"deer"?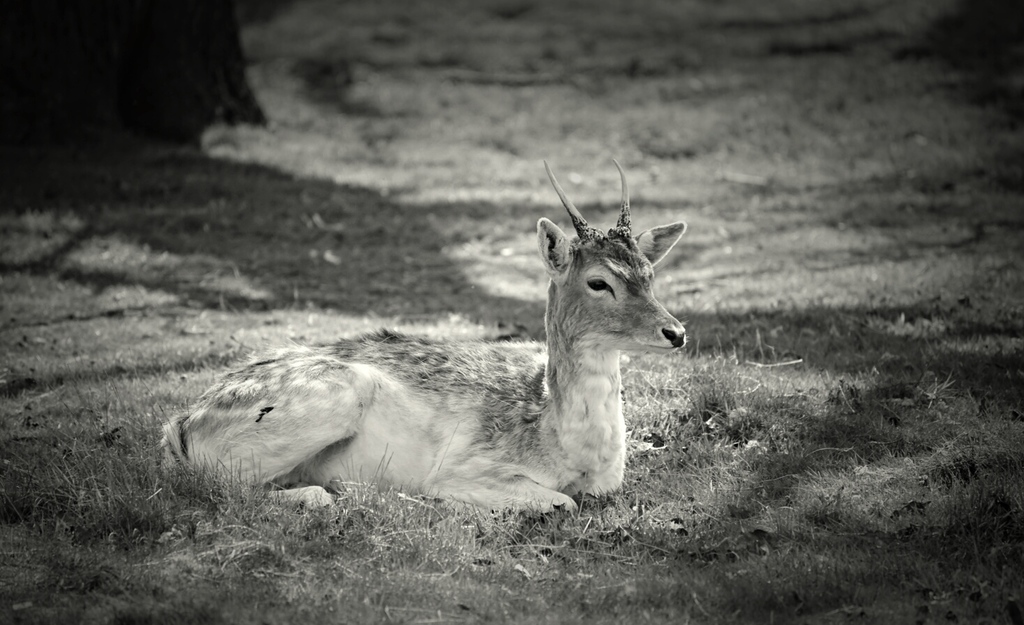
158:156:690:519
